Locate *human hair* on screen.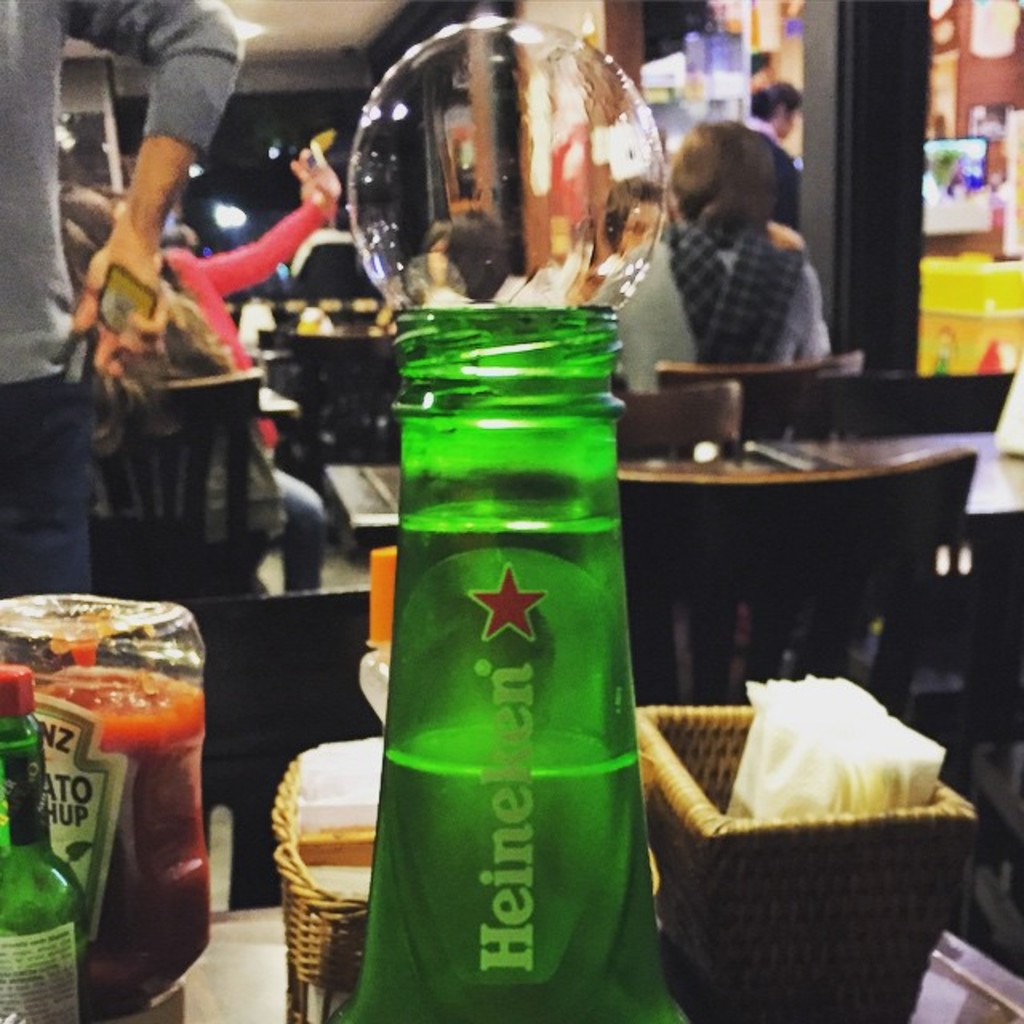
On screen at <bbox>746, 78, 795, 118</bbox>.
